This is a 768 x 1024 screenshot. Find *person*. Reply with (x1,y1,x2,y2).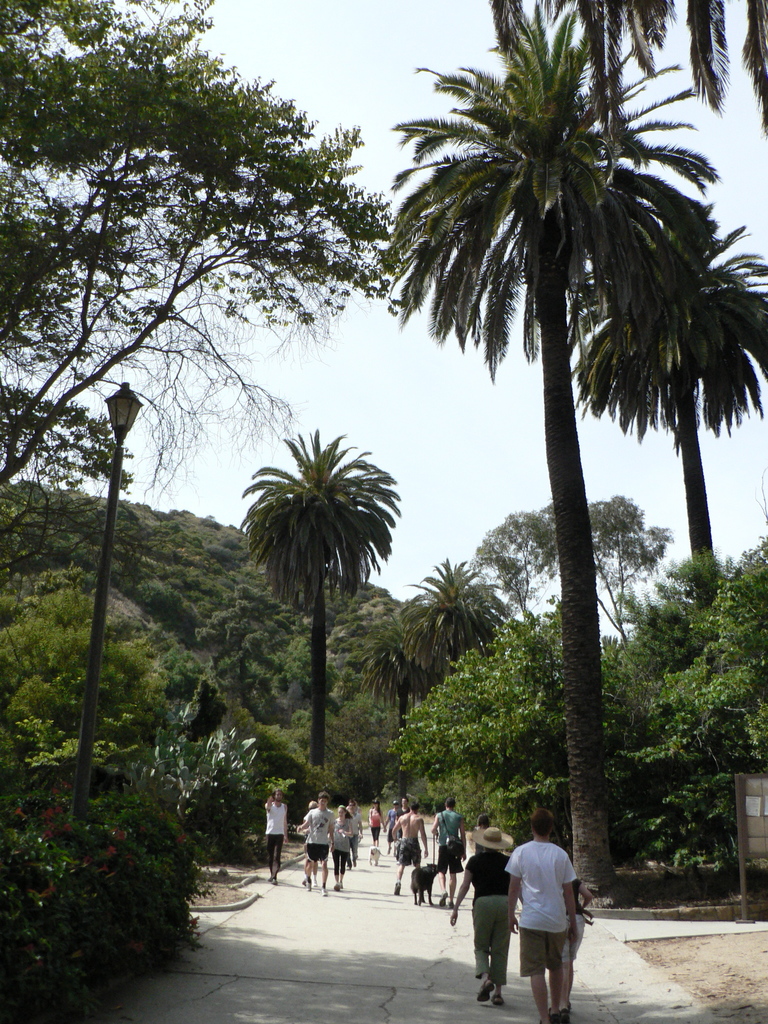
(387,806,426,895).
